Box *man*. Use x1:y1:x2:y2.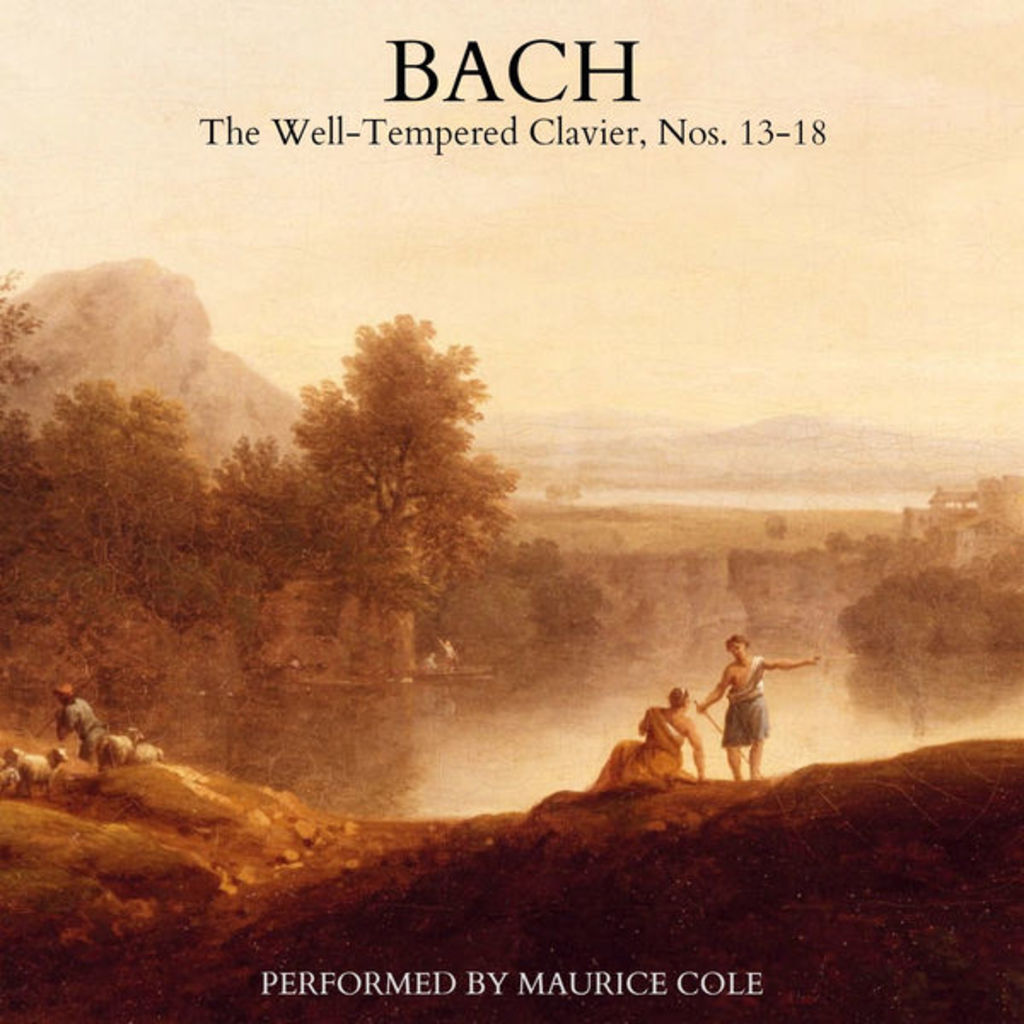
705:620:775:770.
